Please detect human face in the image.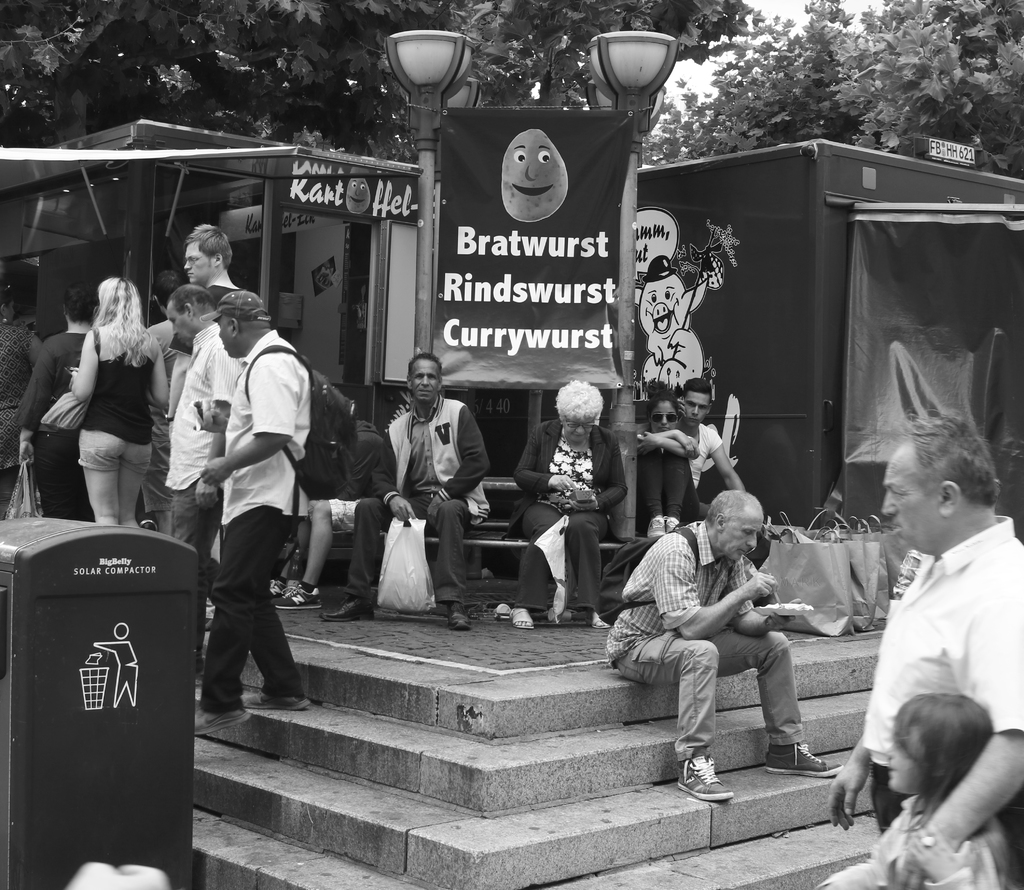
l=884, t=729, r=921, b=793.
